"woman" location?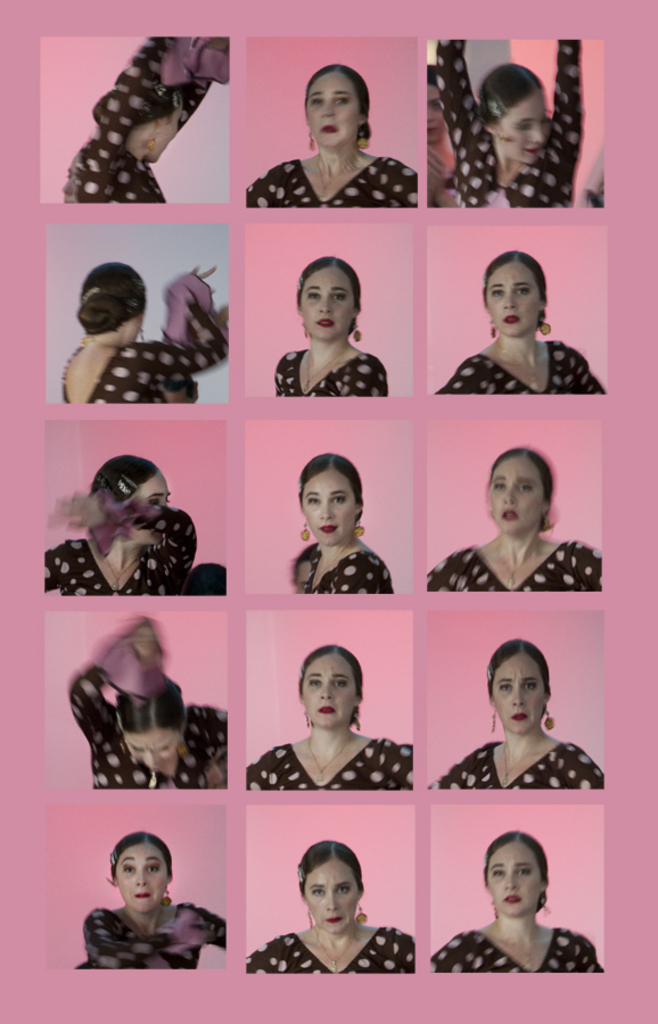
BBox(437, 251, 604, 394)
